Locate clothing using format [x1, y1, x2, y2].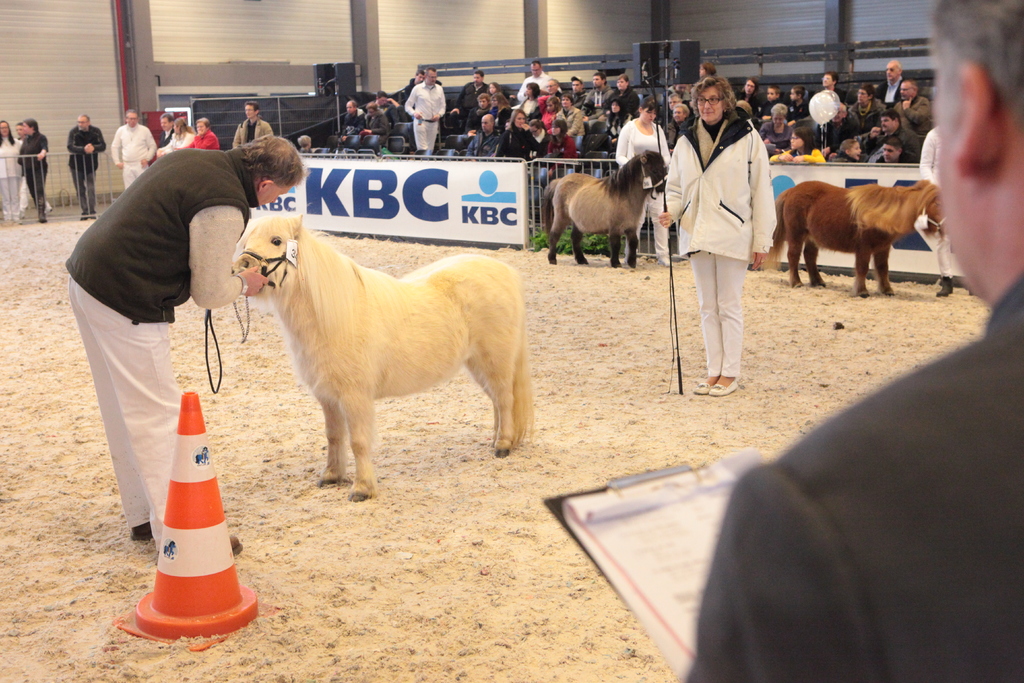
[111, 120, 156, 185].
